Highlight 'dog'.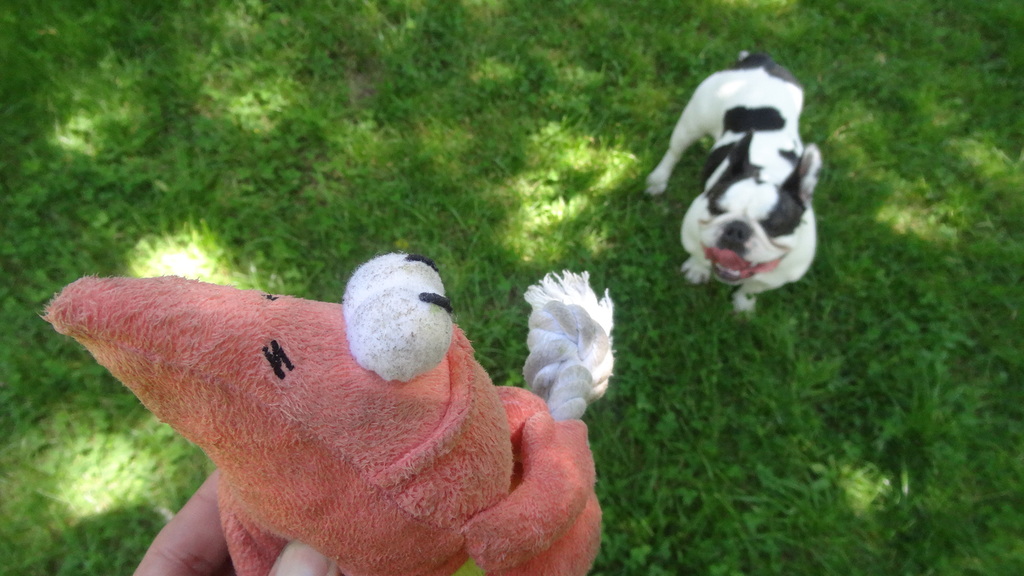
Highlighted region: left=640, top=46, right=822, bottom=314.
